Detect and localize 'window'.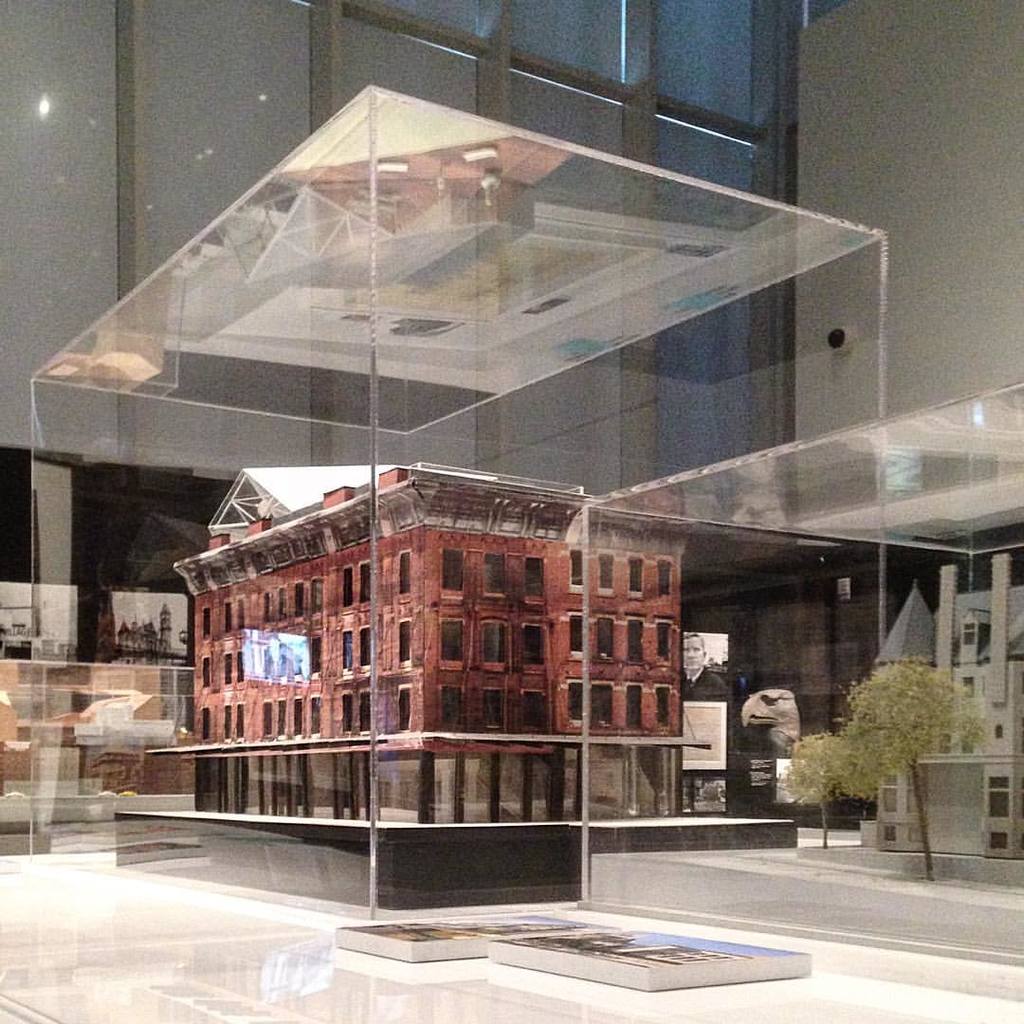
Localized at bbox=[597, 551, 612, 586].
